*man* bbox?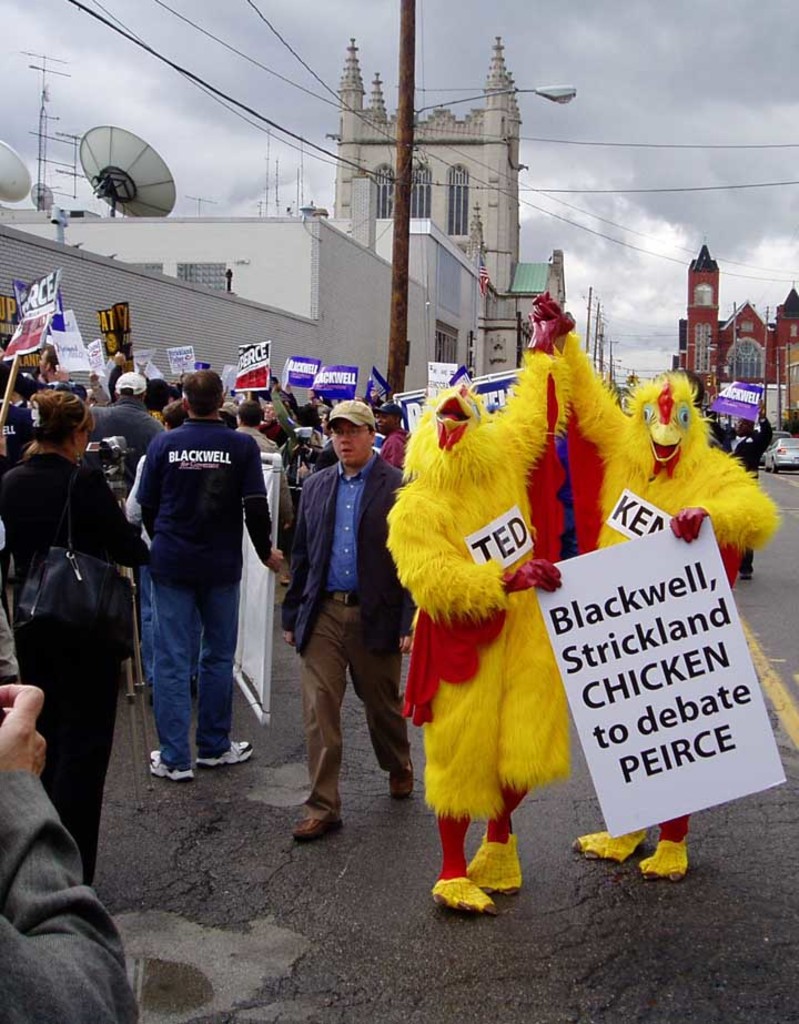
box=[37, 337, 70, 385]
